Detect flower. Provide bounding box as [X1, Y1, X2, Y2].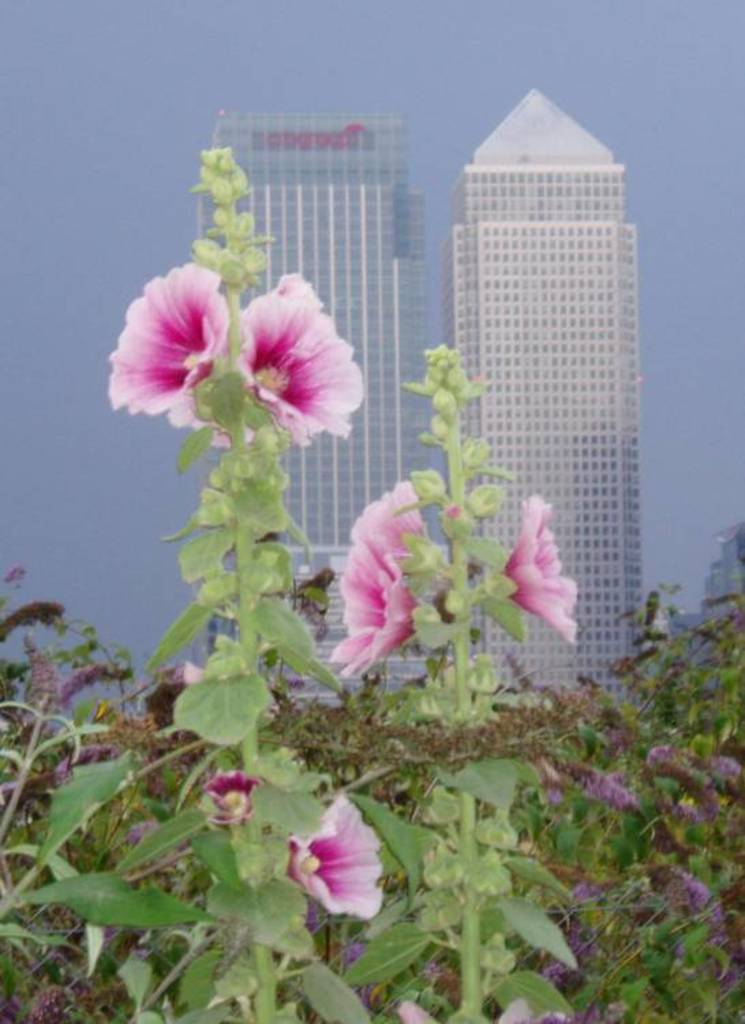
[708, 900, 733, 954].
